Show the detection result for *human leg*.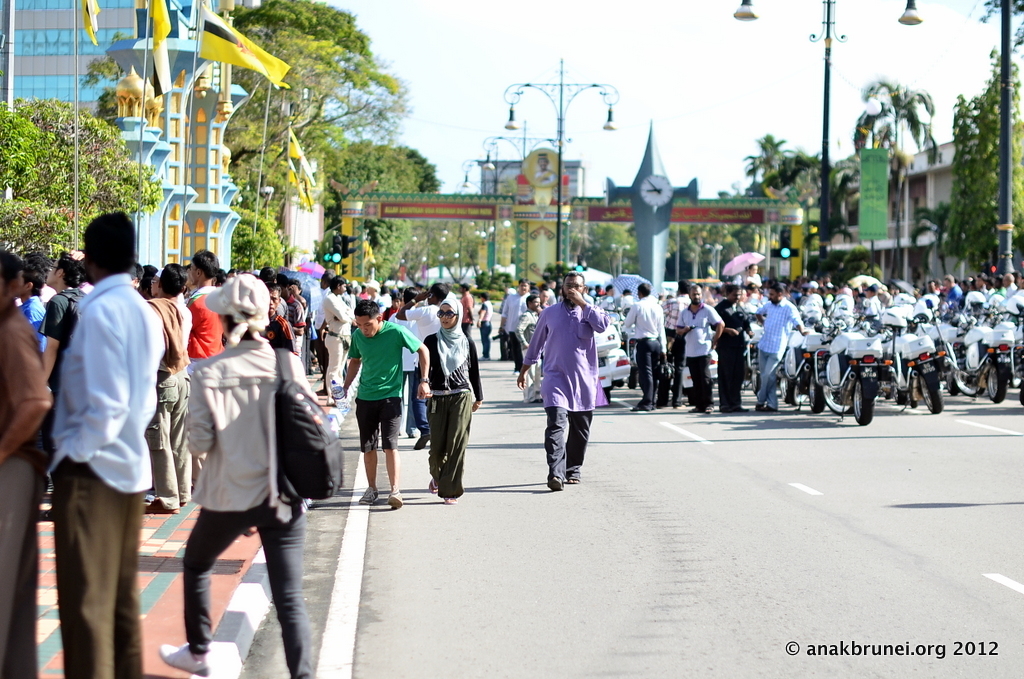
box=[440, 385, 473, 504].
